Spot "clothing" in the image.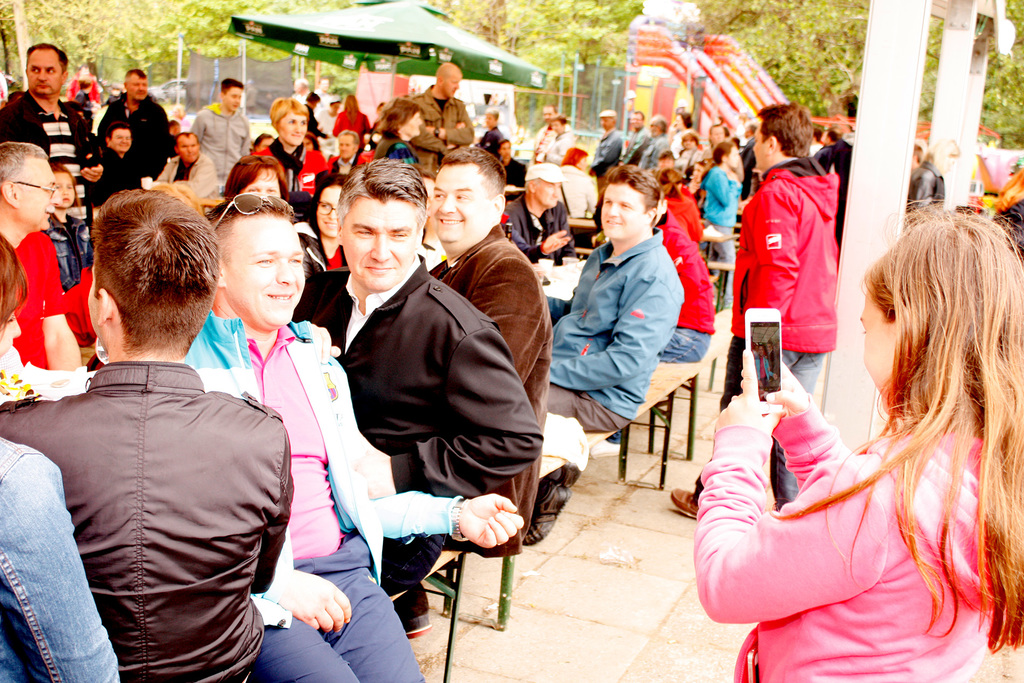
"clothing" found at box(643, 135, 663, 168).
